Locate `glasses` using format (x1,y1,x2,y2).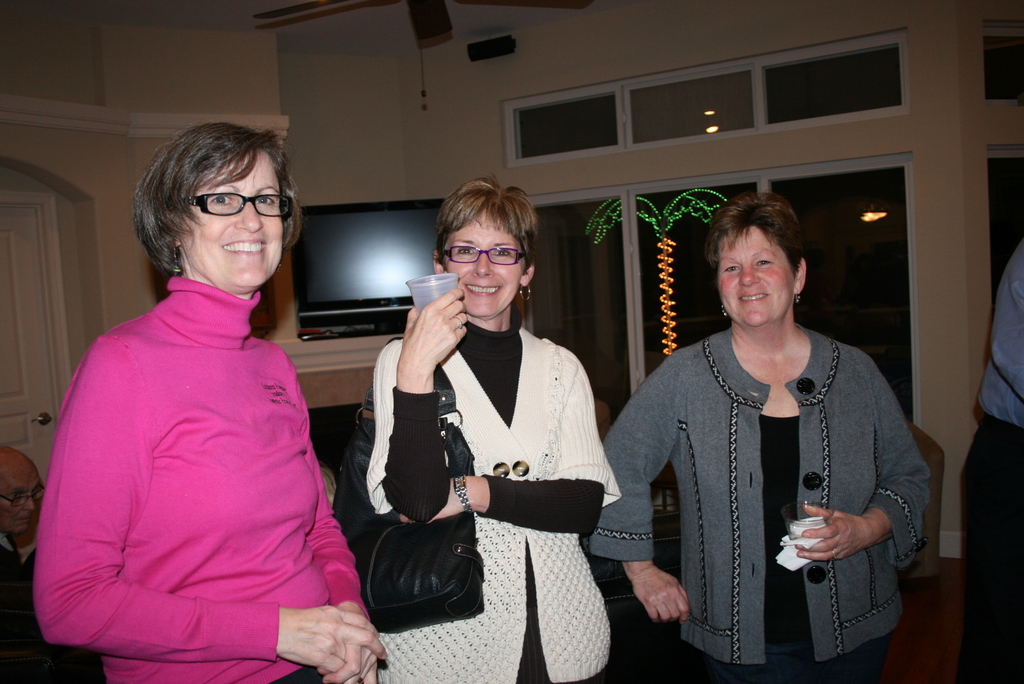
(157,184,290,229).
